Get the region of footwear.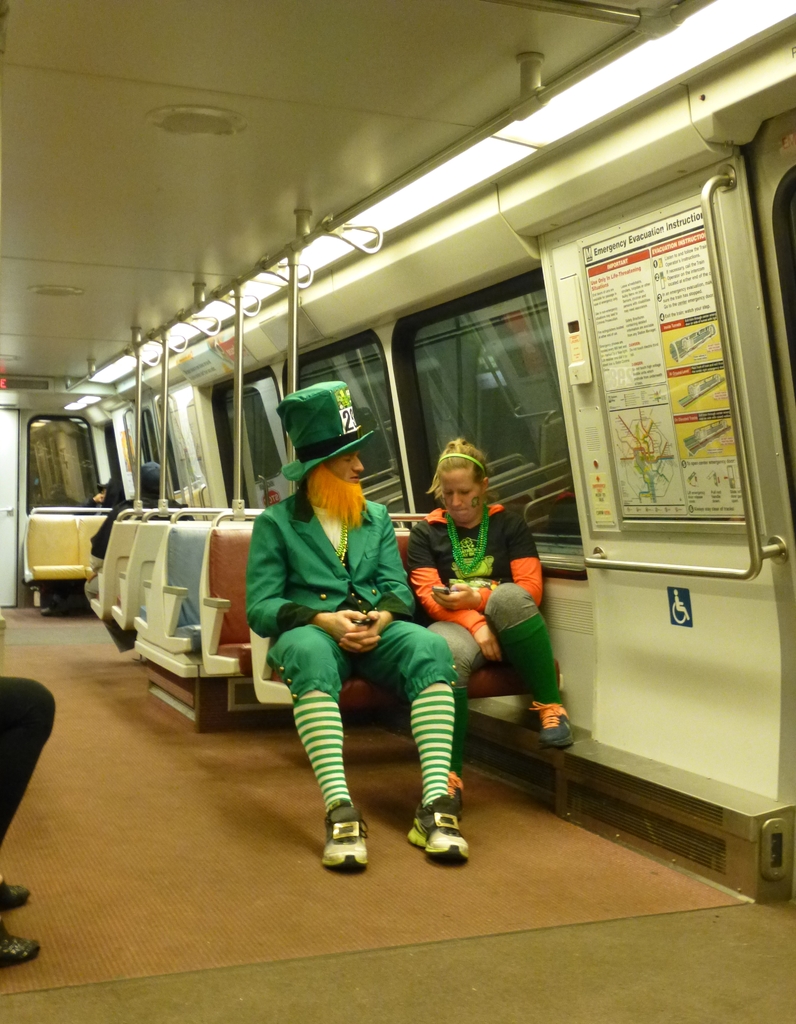
(left=323, top=799, right=373, bottom=872).
